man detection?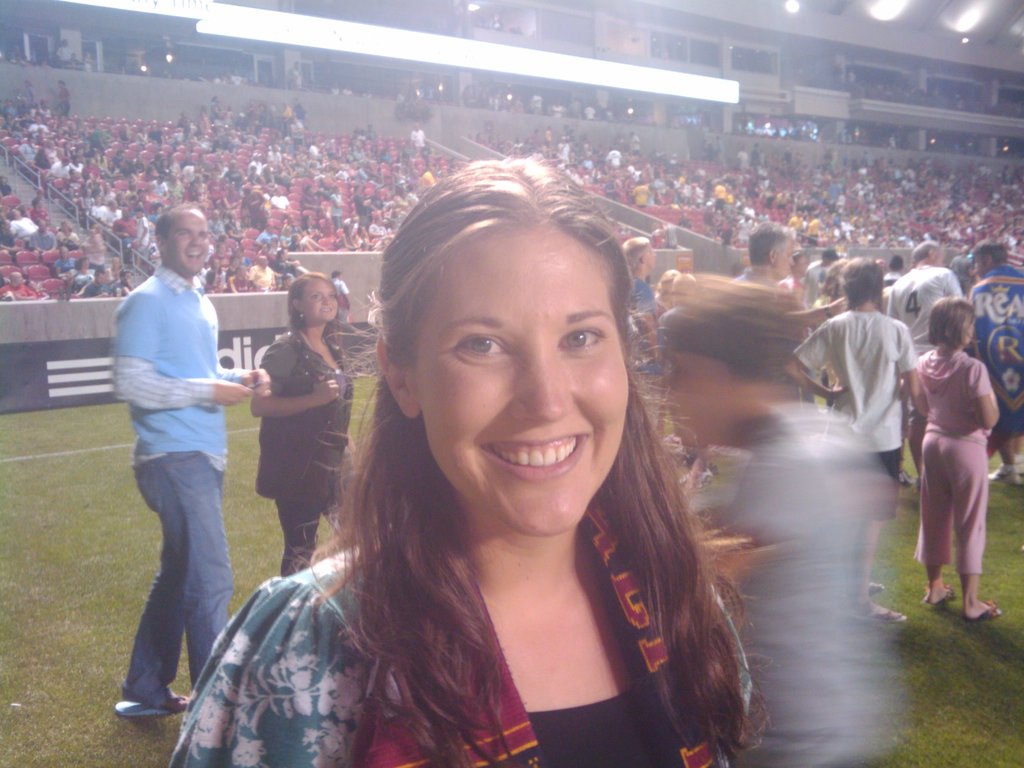
964:236:1023:486
